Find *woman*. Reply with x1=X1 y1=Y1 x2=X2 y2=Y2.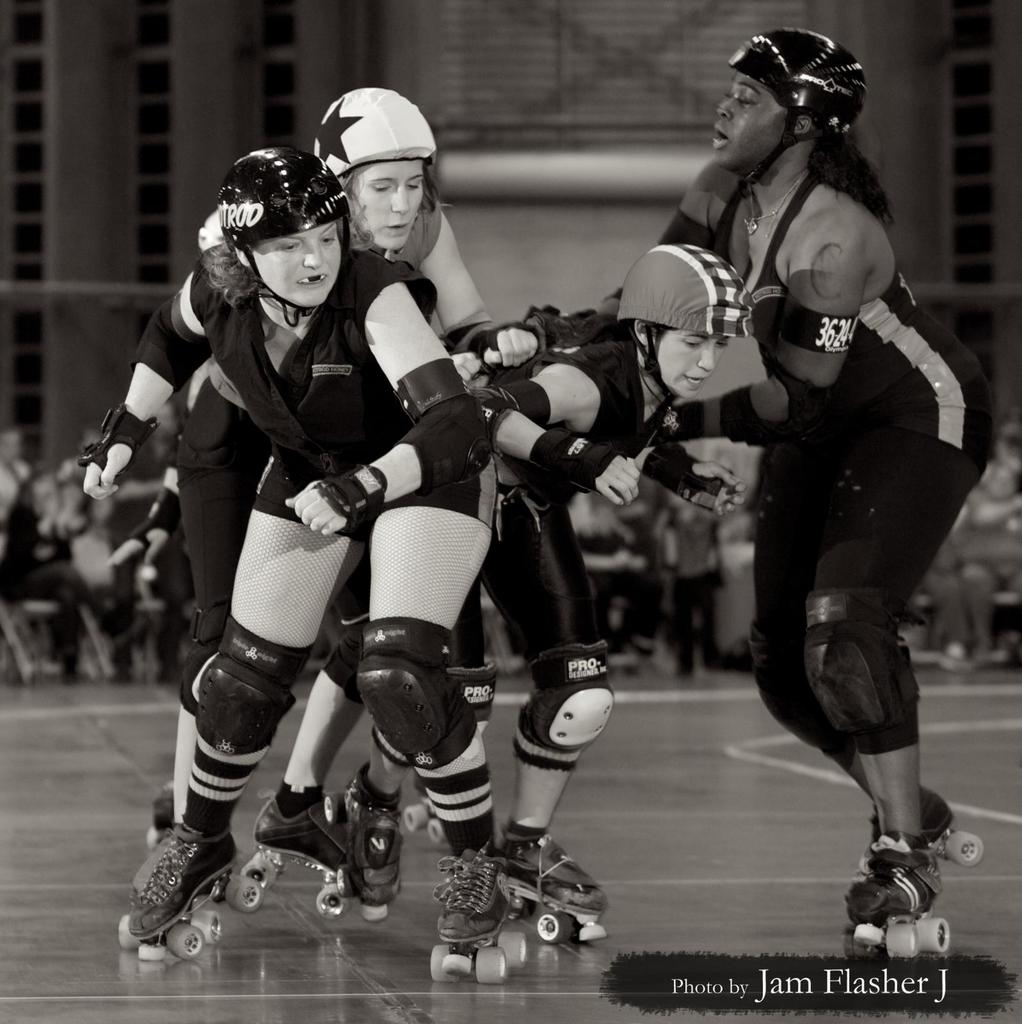
x1=404 y1=326 x2=747 y2=942.
